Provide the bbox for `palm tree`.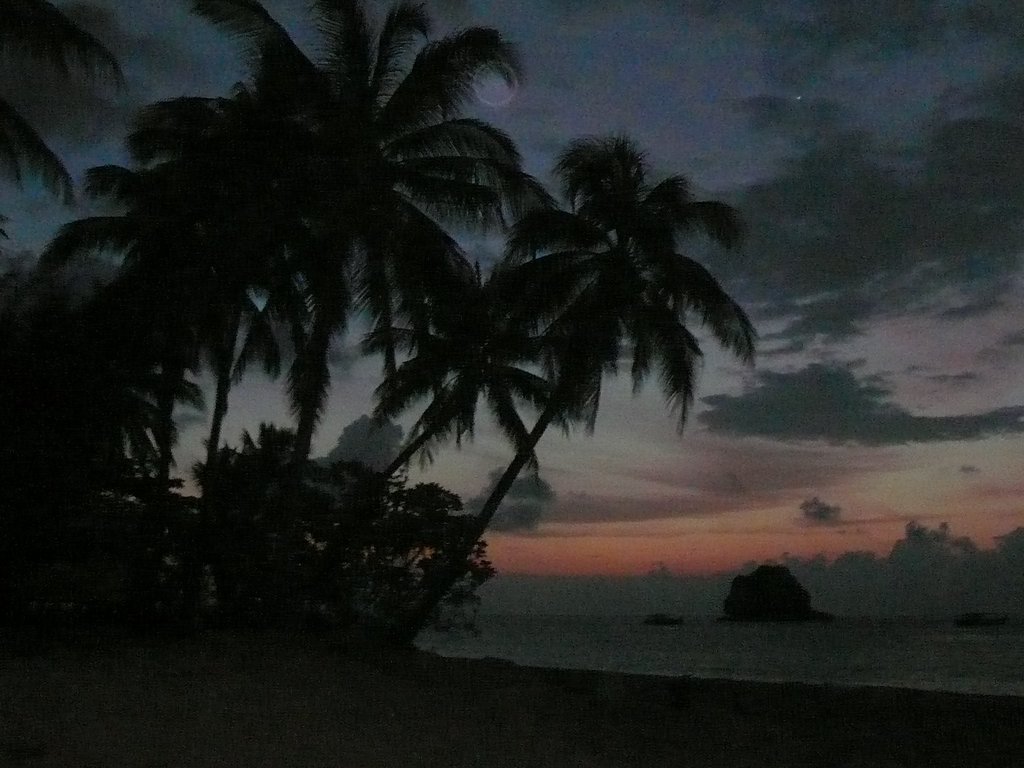
(left=324, top=300, right=576, bottom=541).
